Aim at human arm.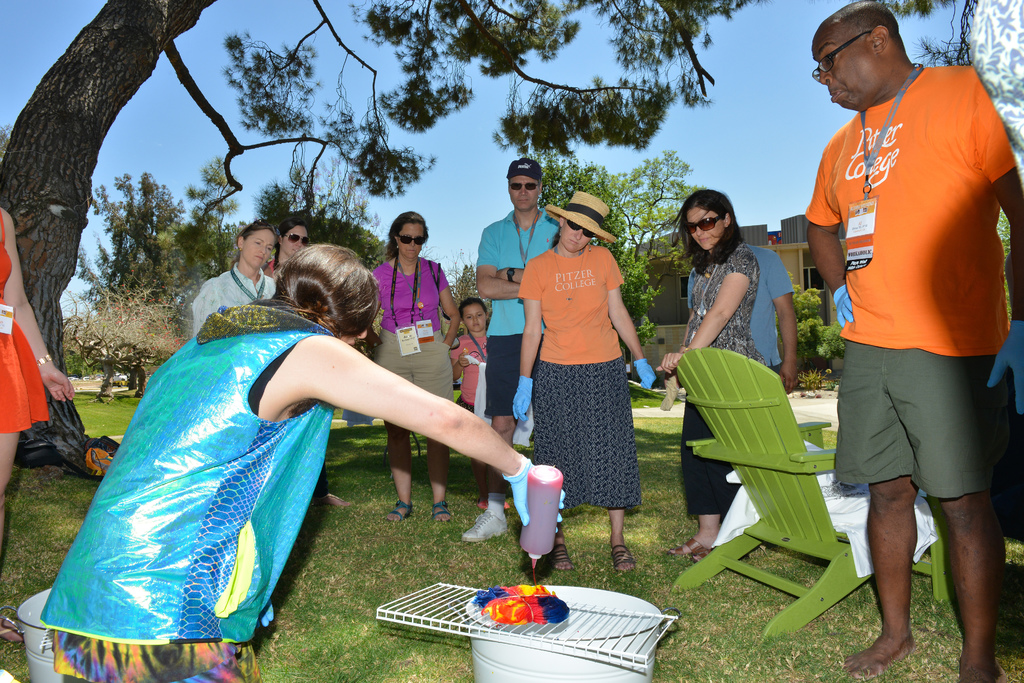
Aimed at <box>653,241,761,378</box>.
